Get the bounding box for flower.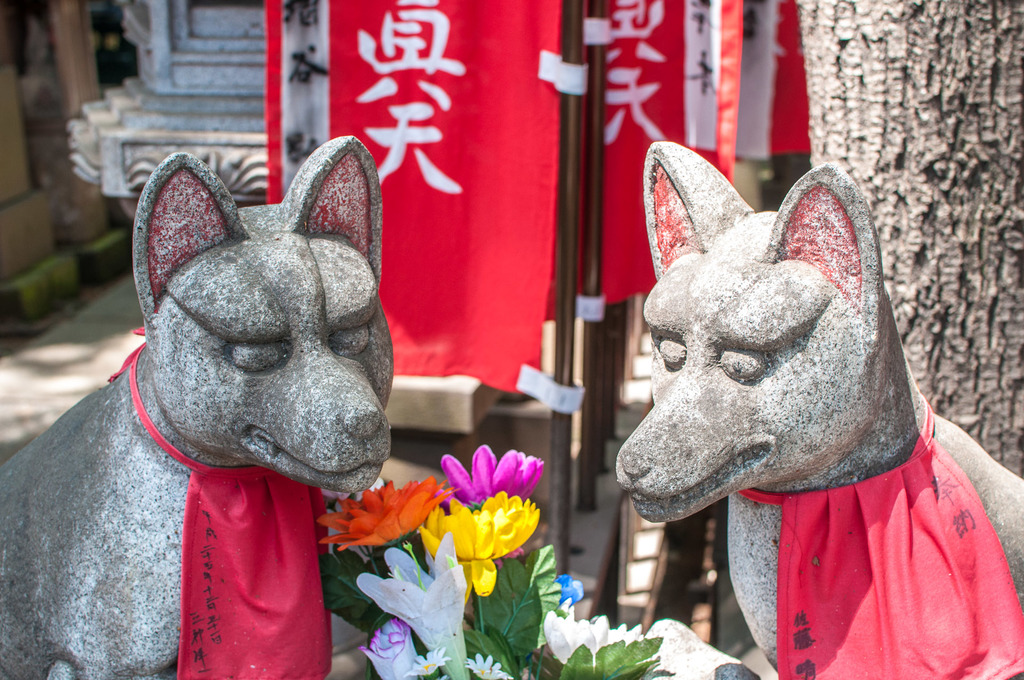
(x1=326, y1=490, x2=435, y2=559).
